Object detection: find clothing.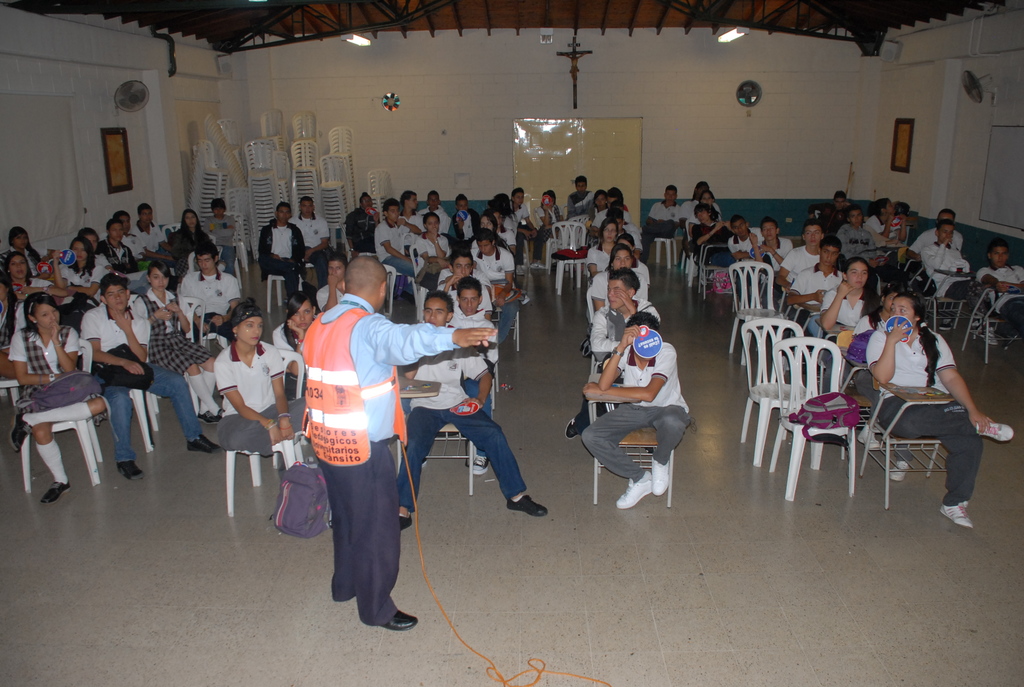
(left=76, top=294, right=202, bottom=459).
